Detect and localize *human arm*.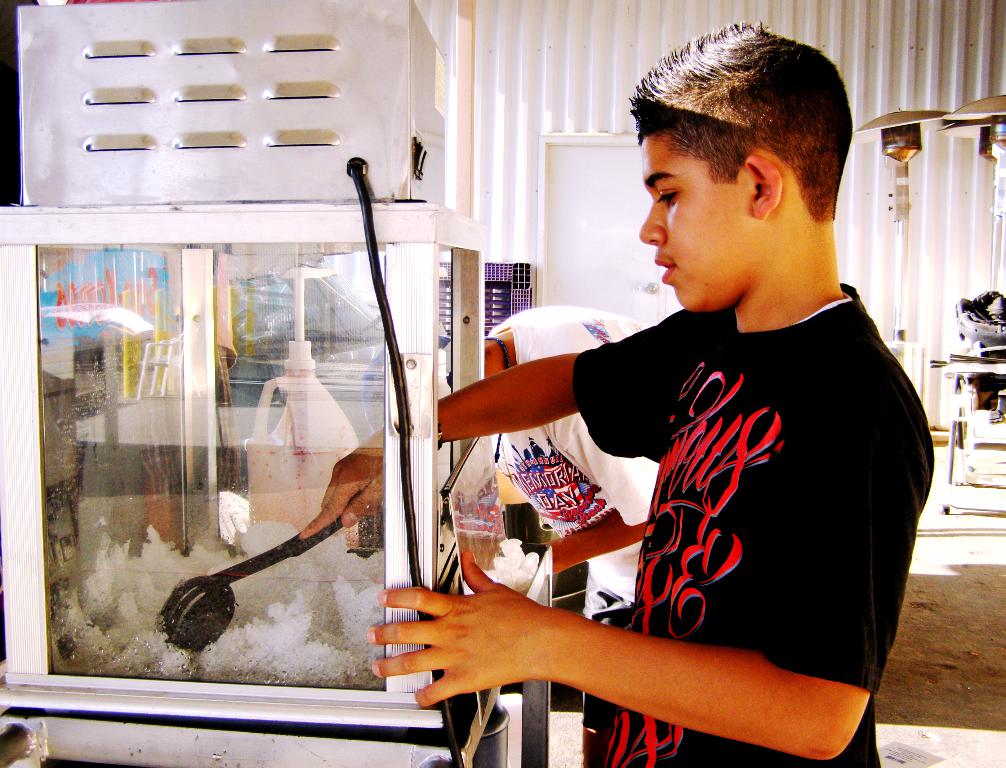
Localized at <bbox>548, 425, 660, 574</bbox>.
